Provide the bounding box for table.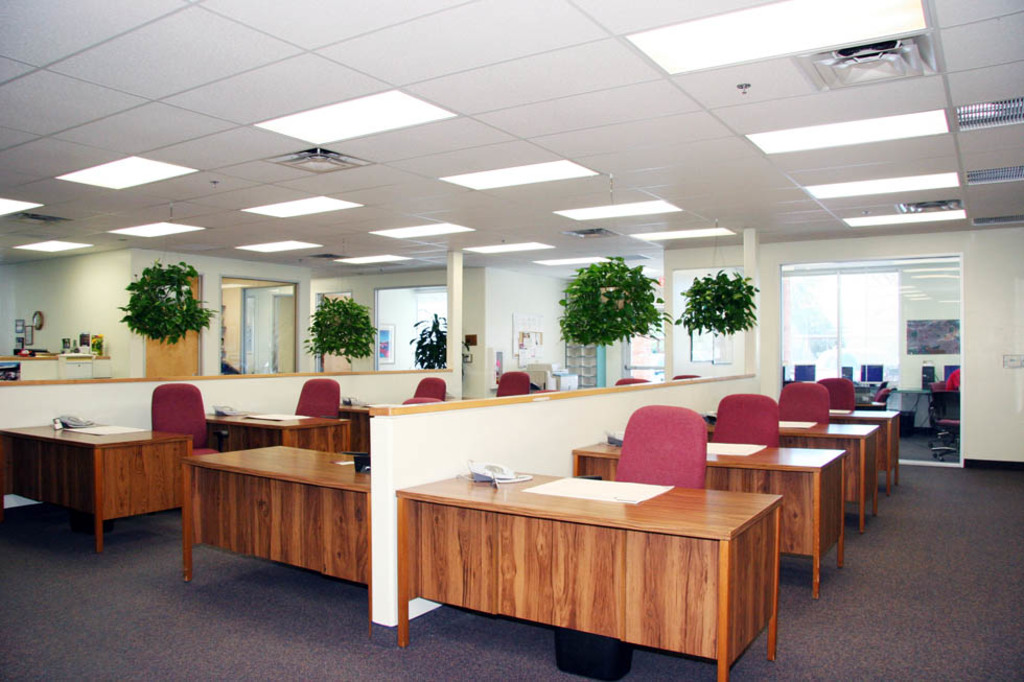
[833, 405, 902, 492].
